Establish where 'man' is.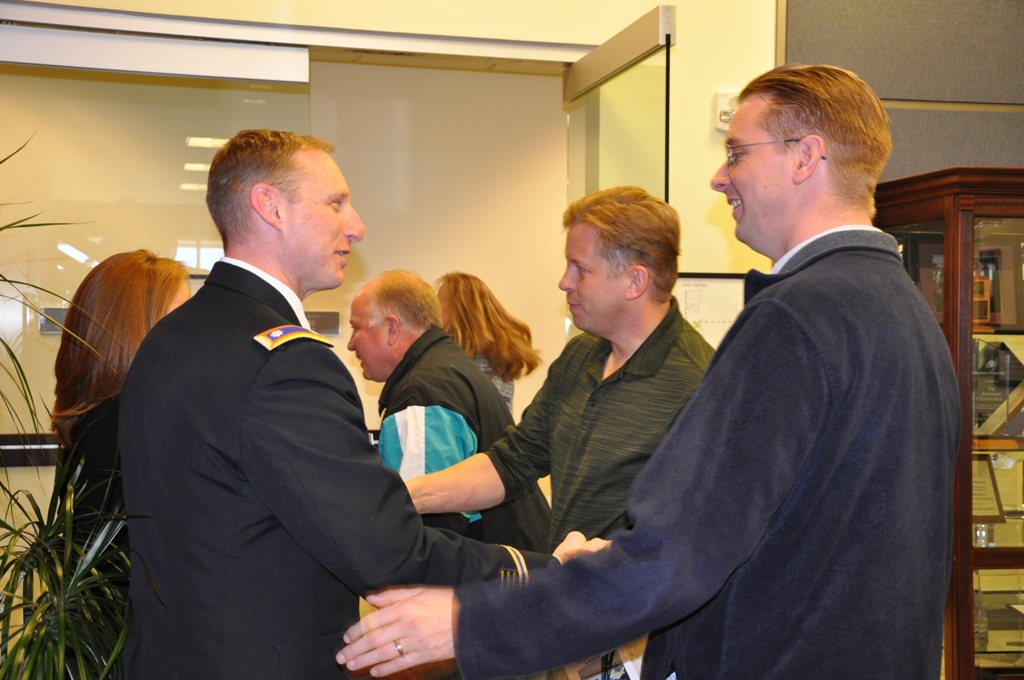
Established at crop(118, 127, 609, 679).
